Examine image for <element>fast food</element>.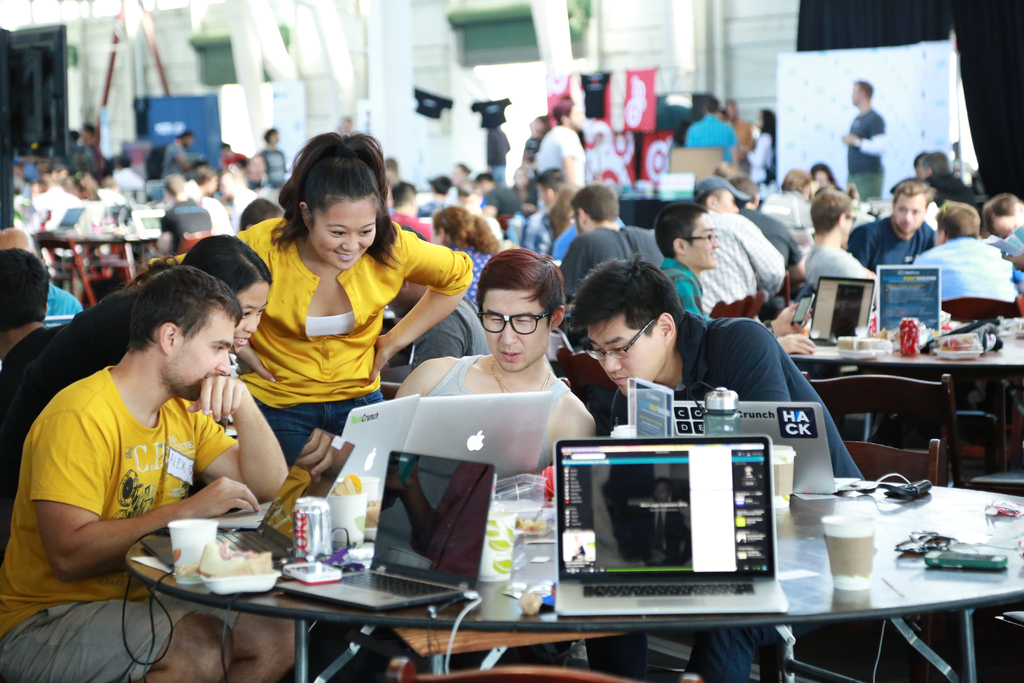
Examination result: 328, 473, 360, 497.
